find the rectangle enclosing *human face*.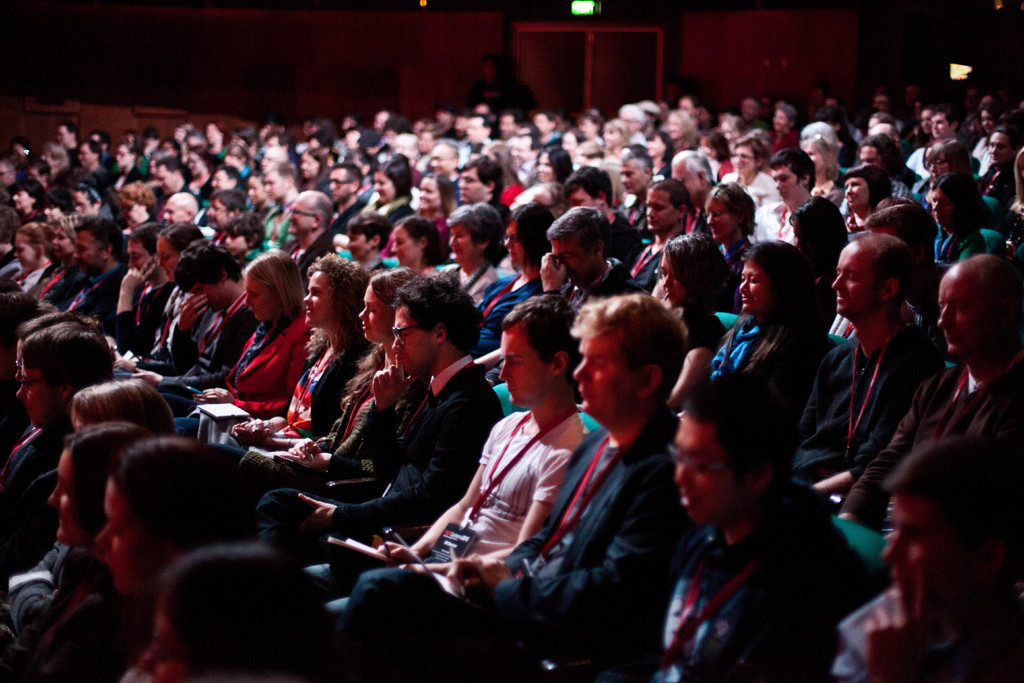
[left=97, top=483, right=163, bottom=600].
